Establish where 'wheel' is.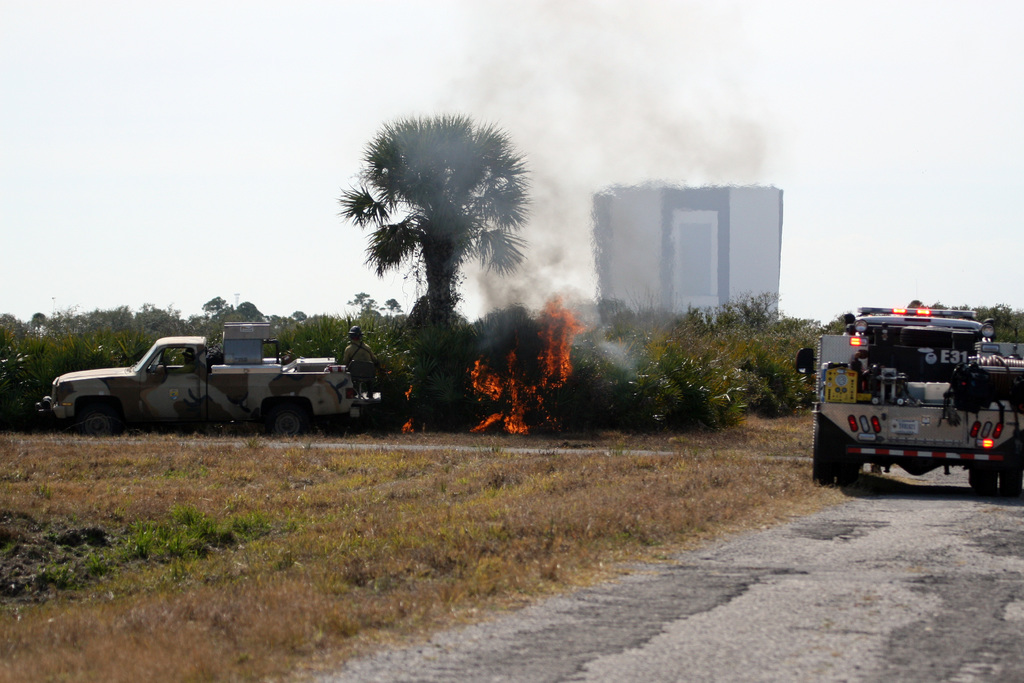
Established at crop(266, 406, 304, 436).
